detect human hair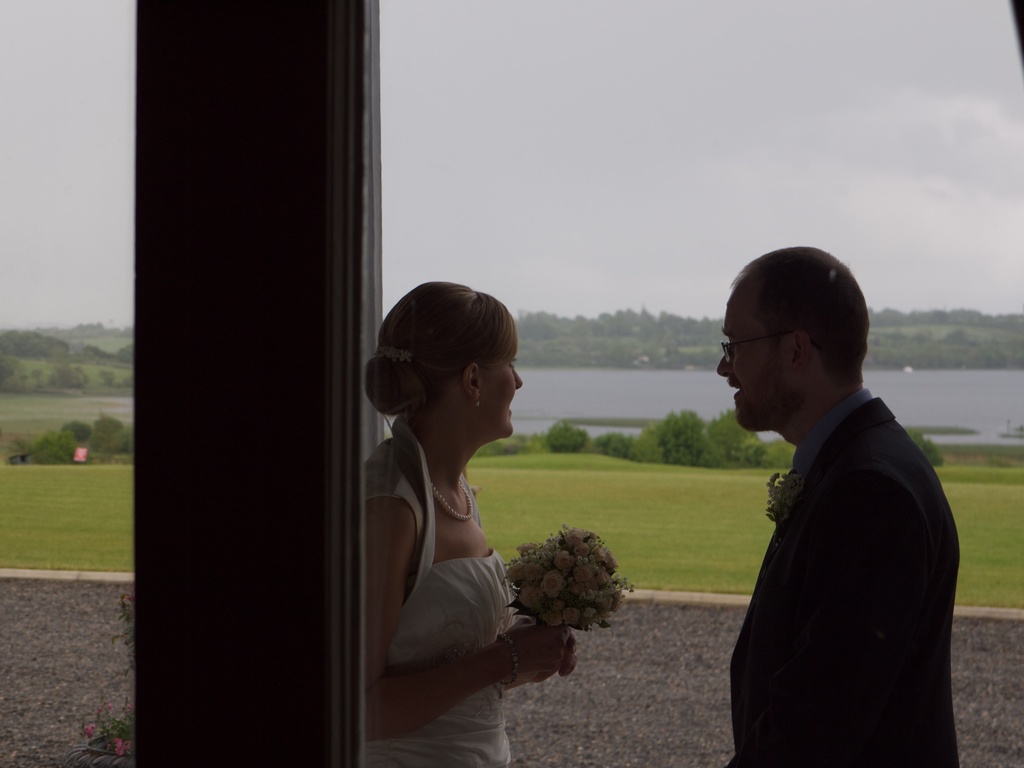
<bbox>349, 271, 520, 415</bbox>
